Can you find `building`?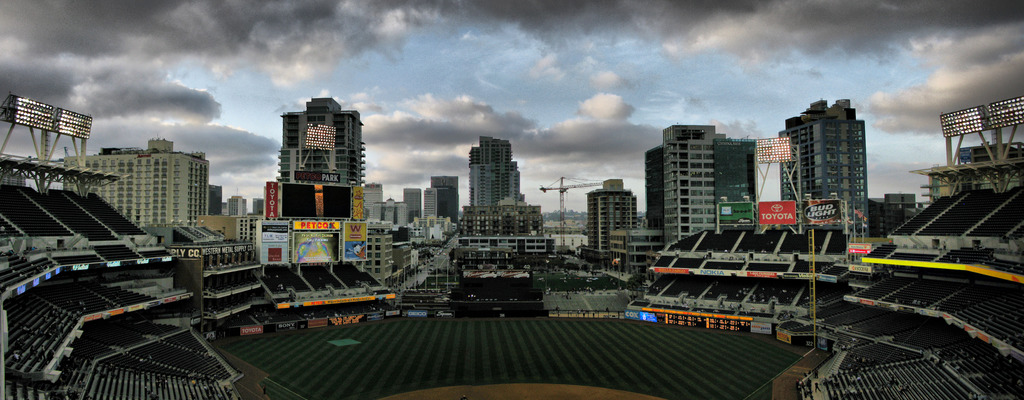
Yes, bounding box: 456, 237, 557, 257.
